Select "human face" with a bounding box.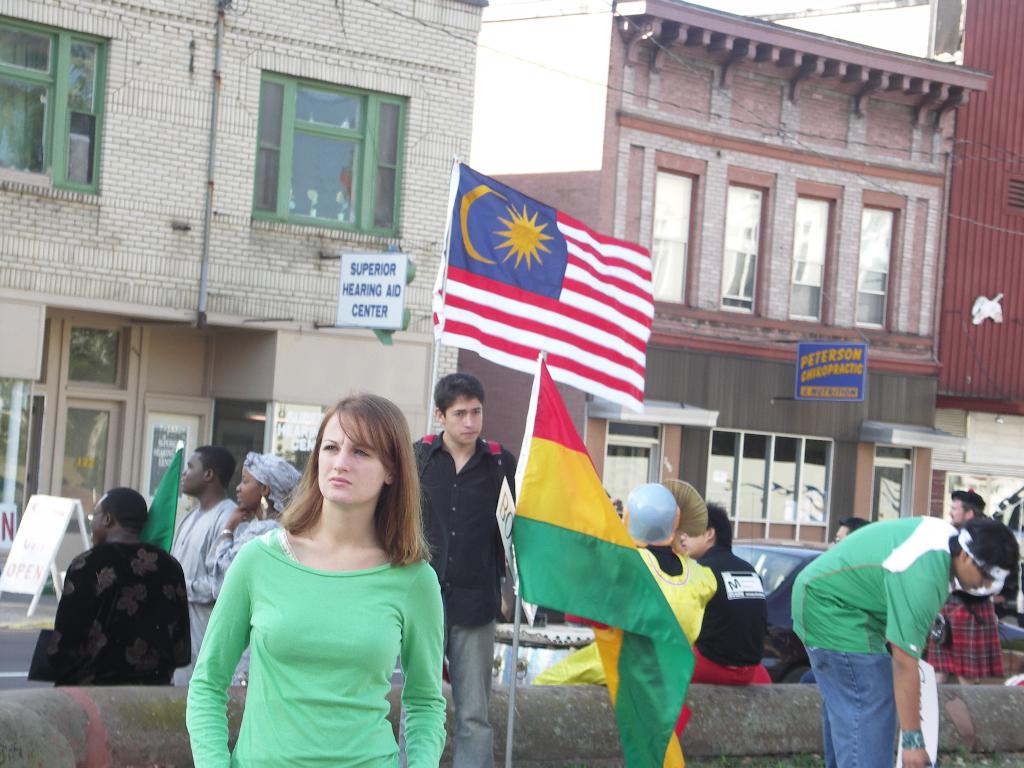
451,388,485,444.
